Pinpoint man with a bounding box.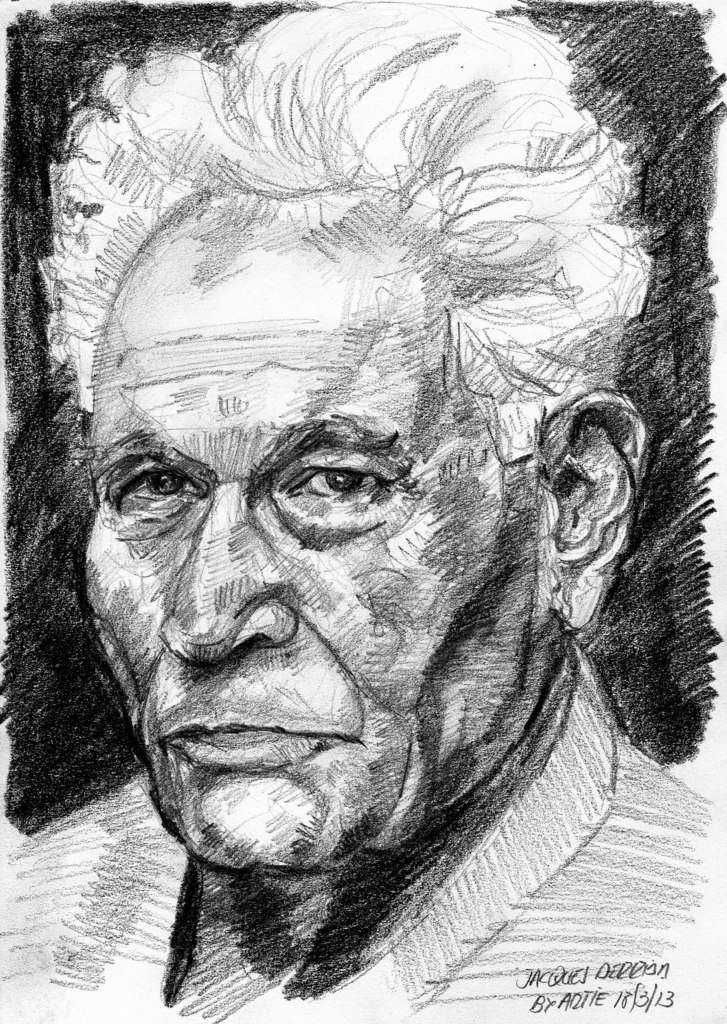
[x1=4, y1=106, x2=725, y2=993].
